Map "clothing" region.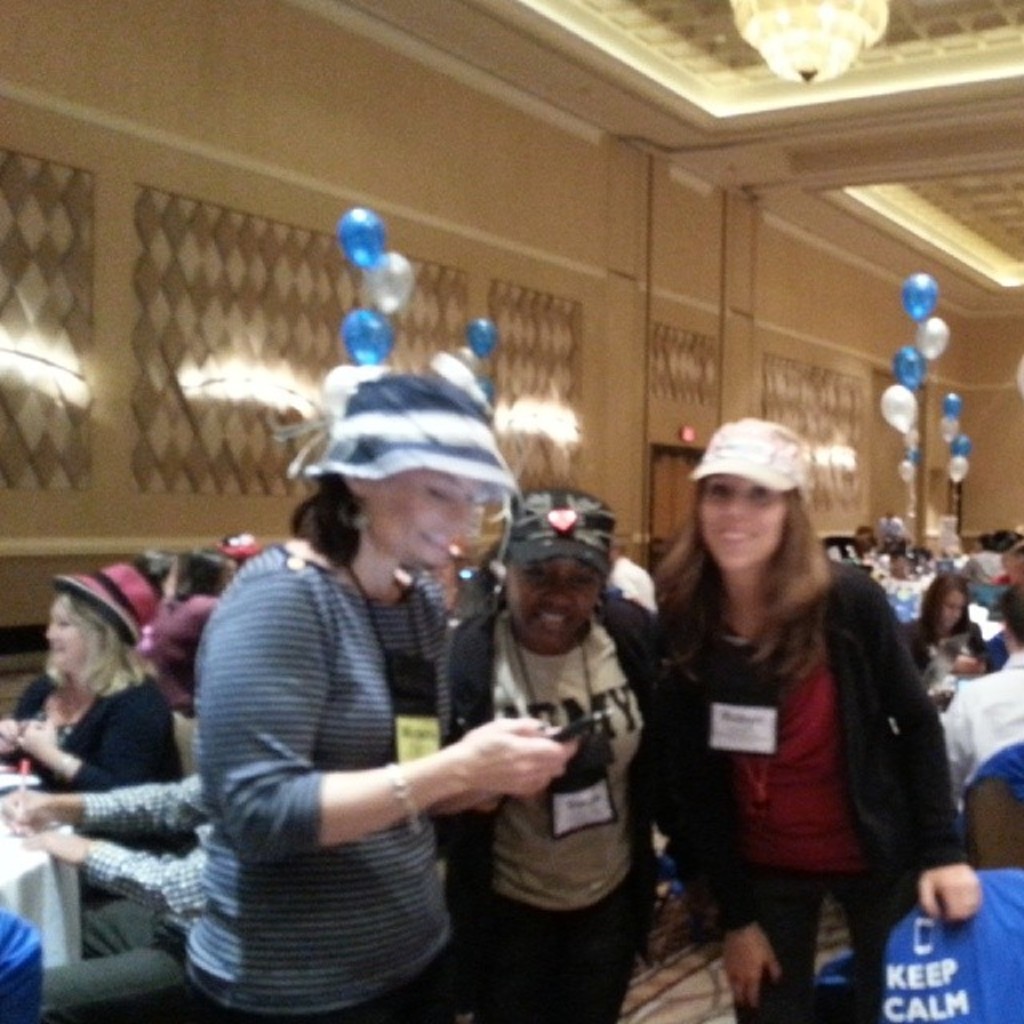
Mapped to l=195, t=554, r=440, b=1016.
